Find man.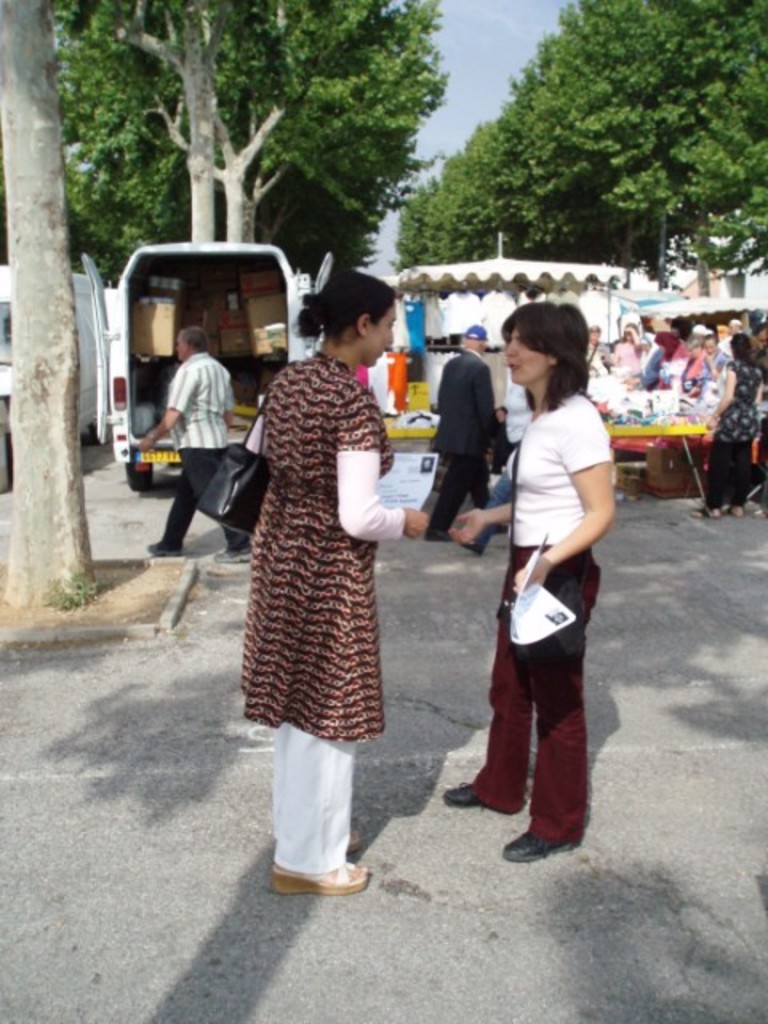
select_region(429, 314, 523, 533).
